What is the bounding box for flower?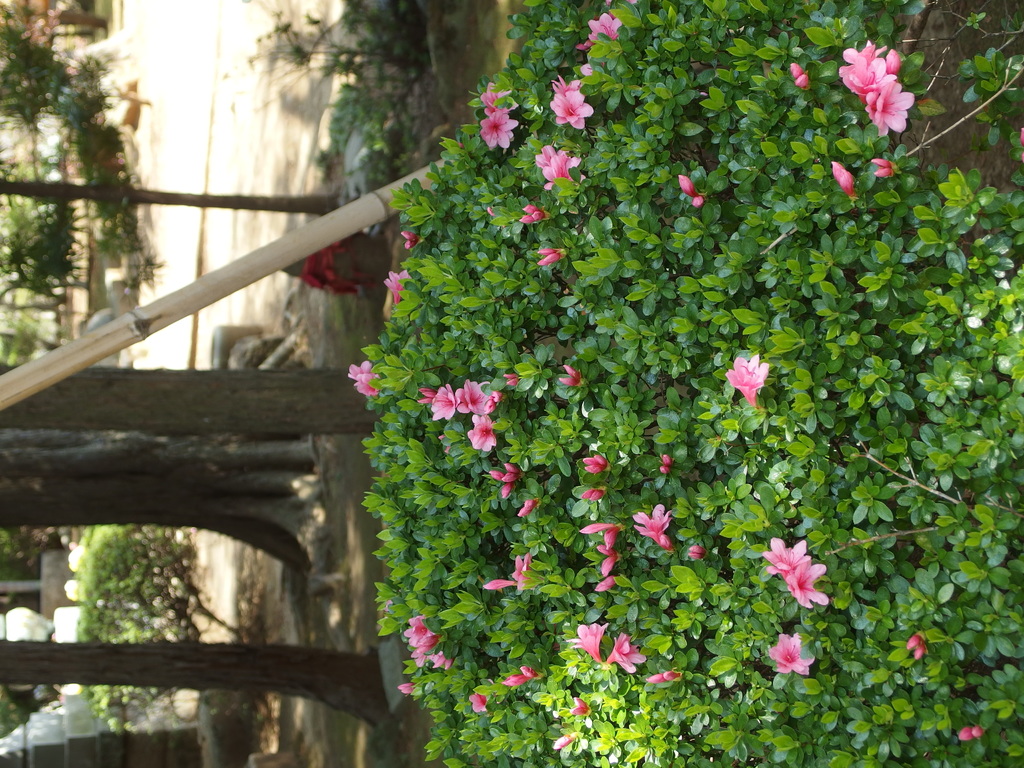
box=[724, 355, 765, 406].
